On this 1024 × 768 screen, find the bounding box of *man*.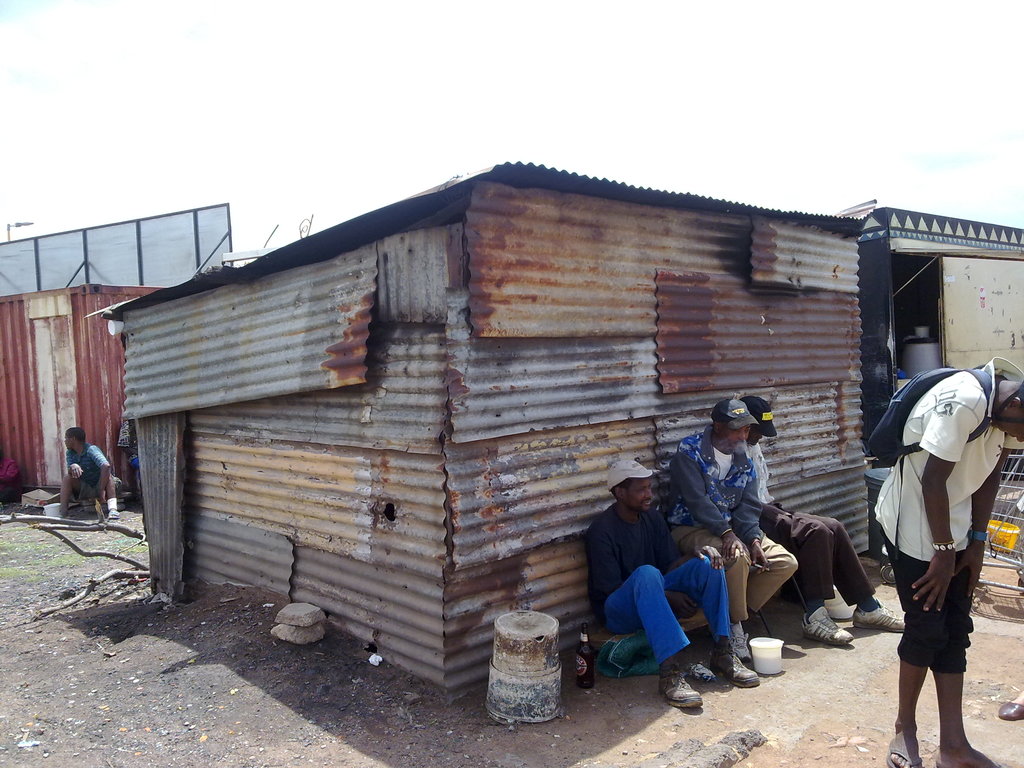
Bounding box: box(62, 424, 122, 524).
